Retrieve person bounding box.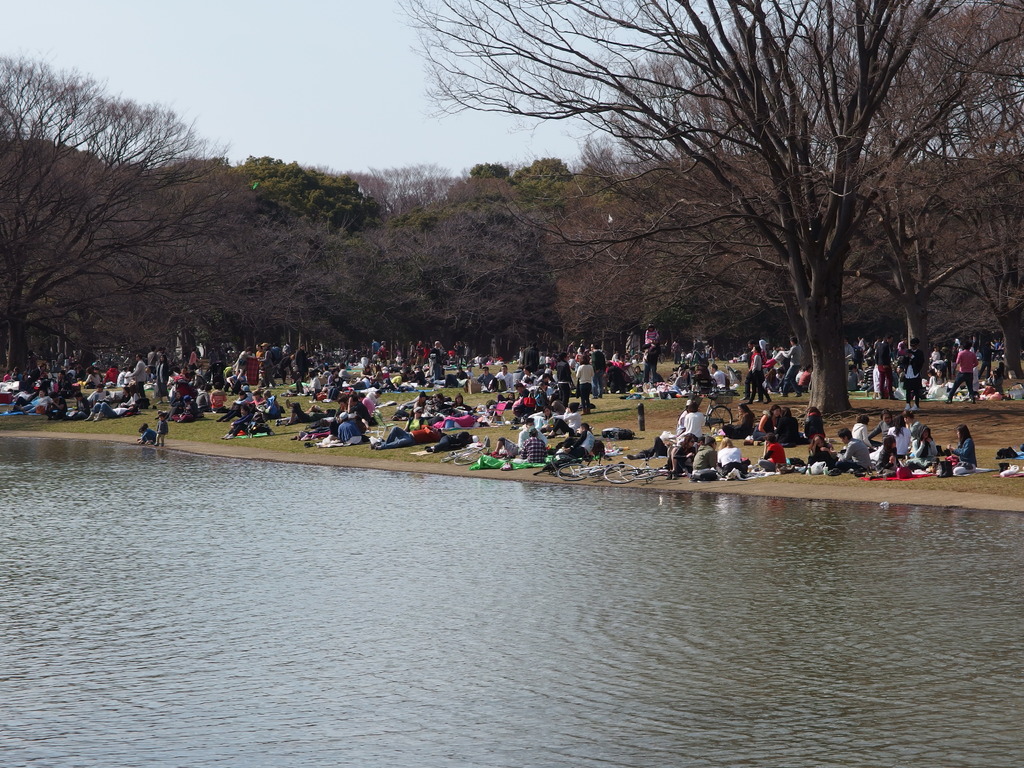
Bounding box: BBox(941, 344, 977, 401).
